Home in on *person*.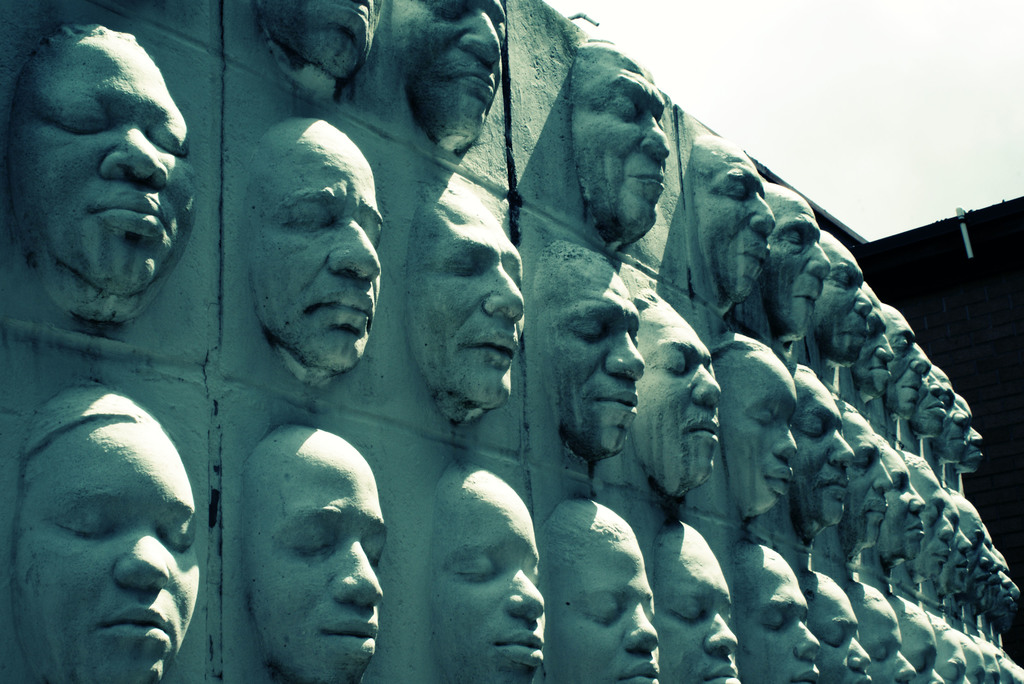
Homed in at rect(954, 390, 985, 476).
